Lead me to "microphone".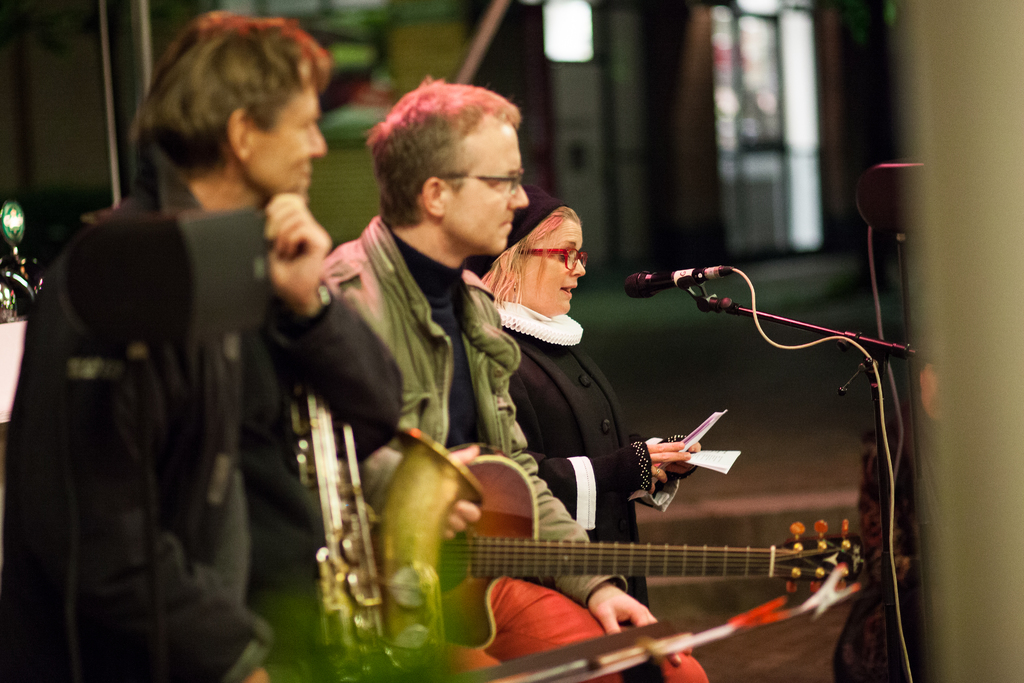
Lead to pyautogui.locateOnScreen(624, 258, 758, 306).
